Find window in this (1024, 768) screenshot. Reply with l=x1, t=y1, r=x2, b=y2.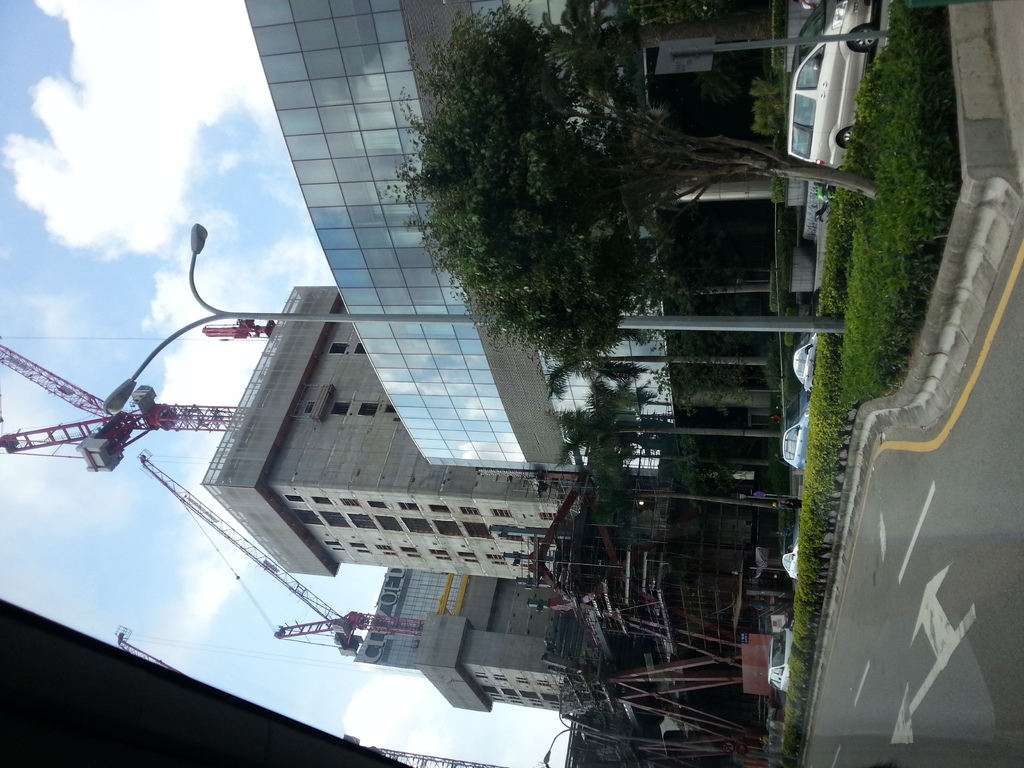
l=794, t=49, r=824, b=90.
